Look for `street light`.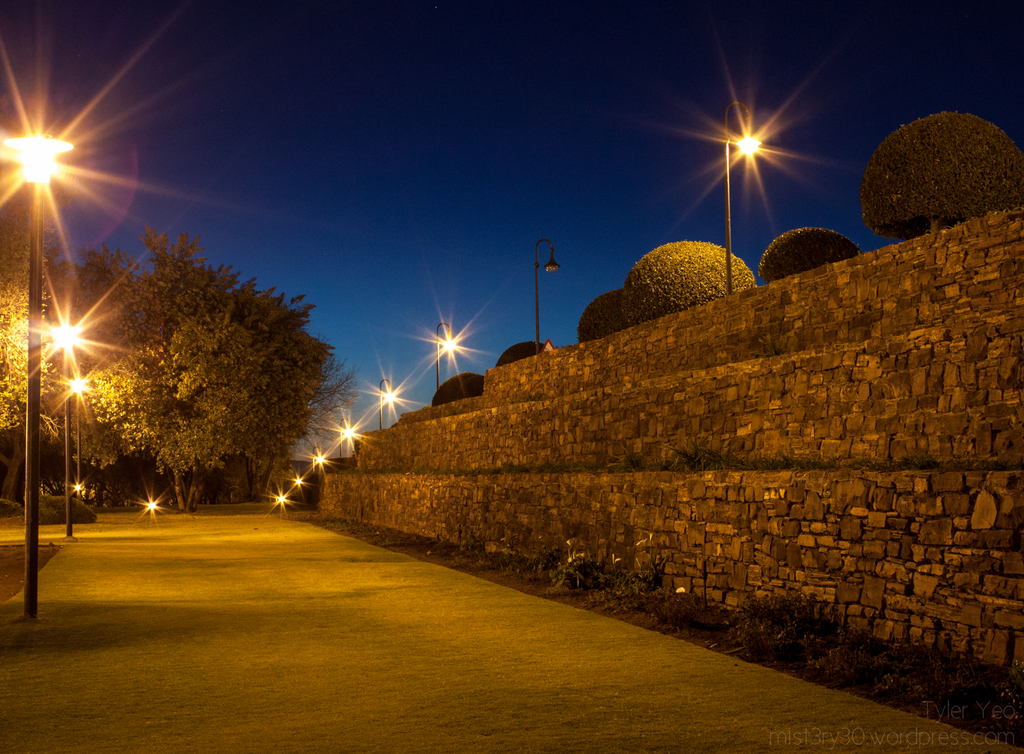
Found: (x1=285, y1=466, x2=305, y2=491).
